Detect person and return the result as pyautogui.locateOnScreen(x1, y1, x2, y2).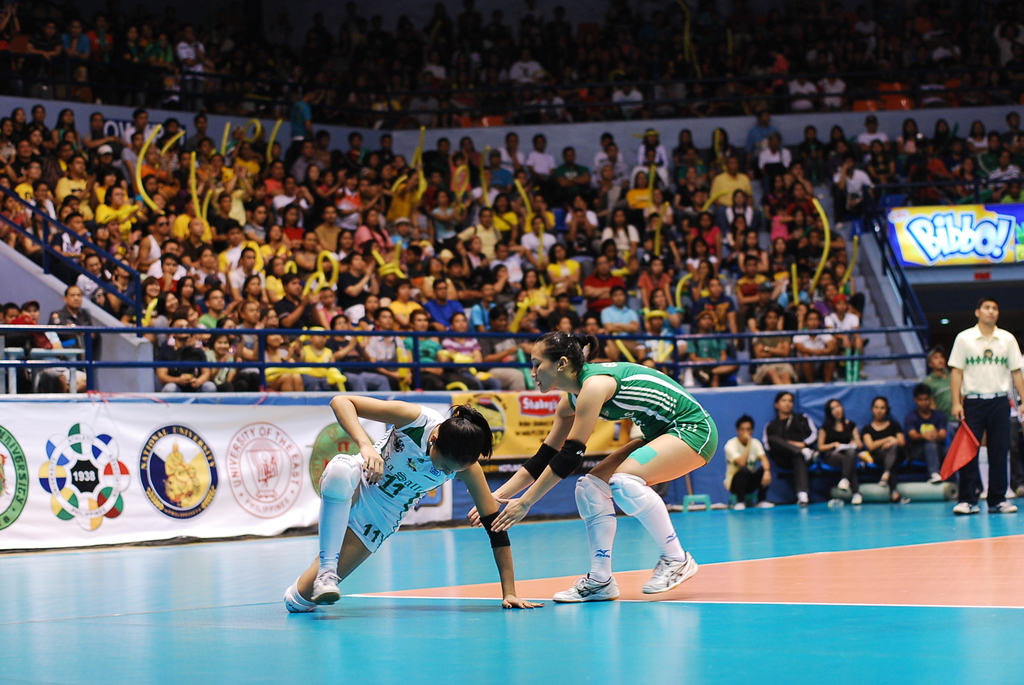
pyautogui.locateOnScreen(518, 268, 559, 320).
